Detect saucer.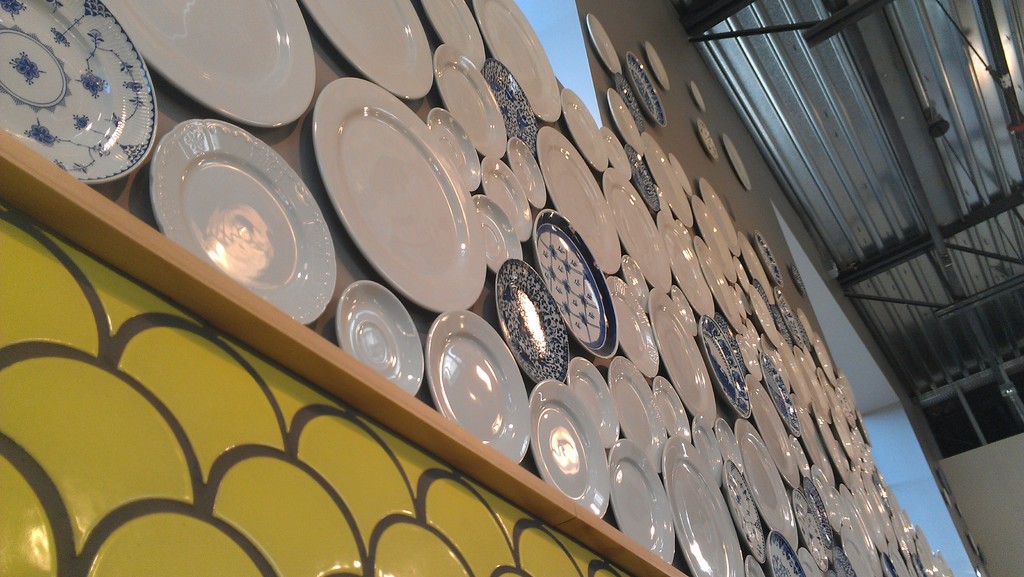
Detected at [430, 48, 509, 152].
